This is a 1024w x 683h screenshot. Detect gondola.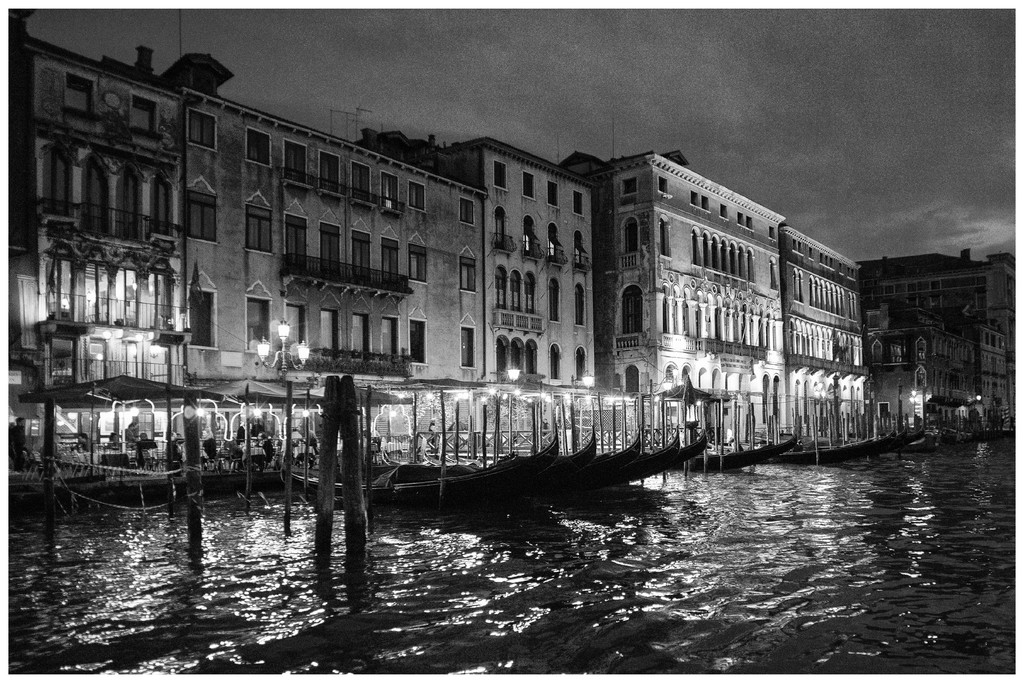
653/415/709/488.
